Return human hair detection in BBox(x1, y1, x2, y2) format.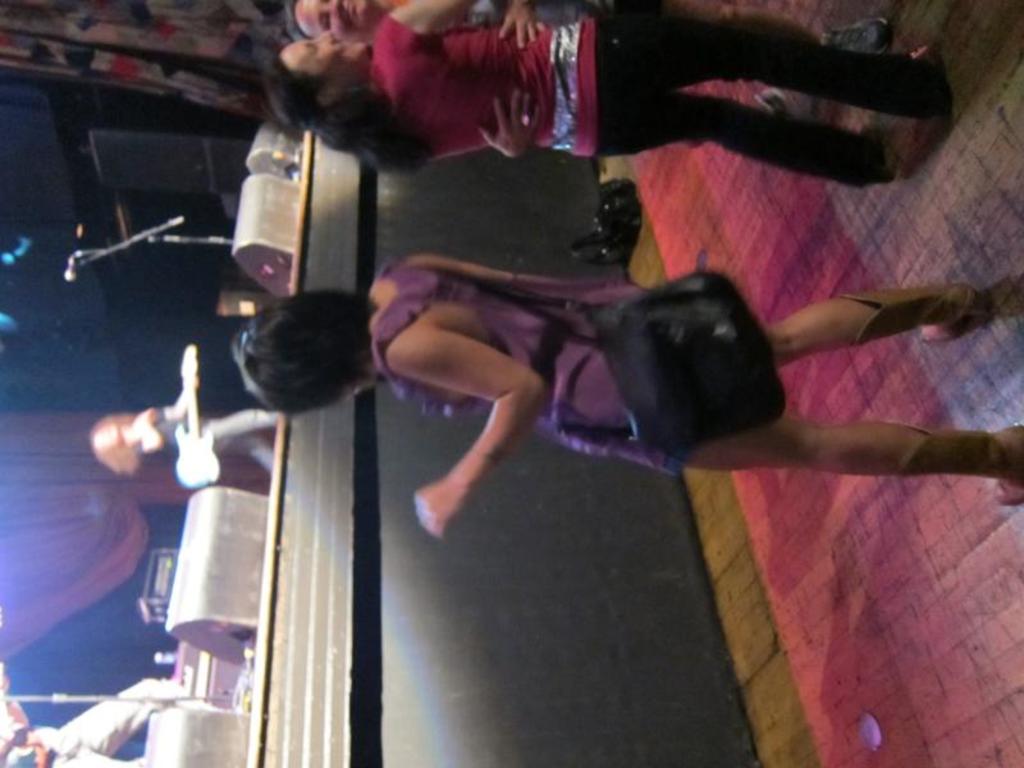
BBox(262, 46, 435, 175).
